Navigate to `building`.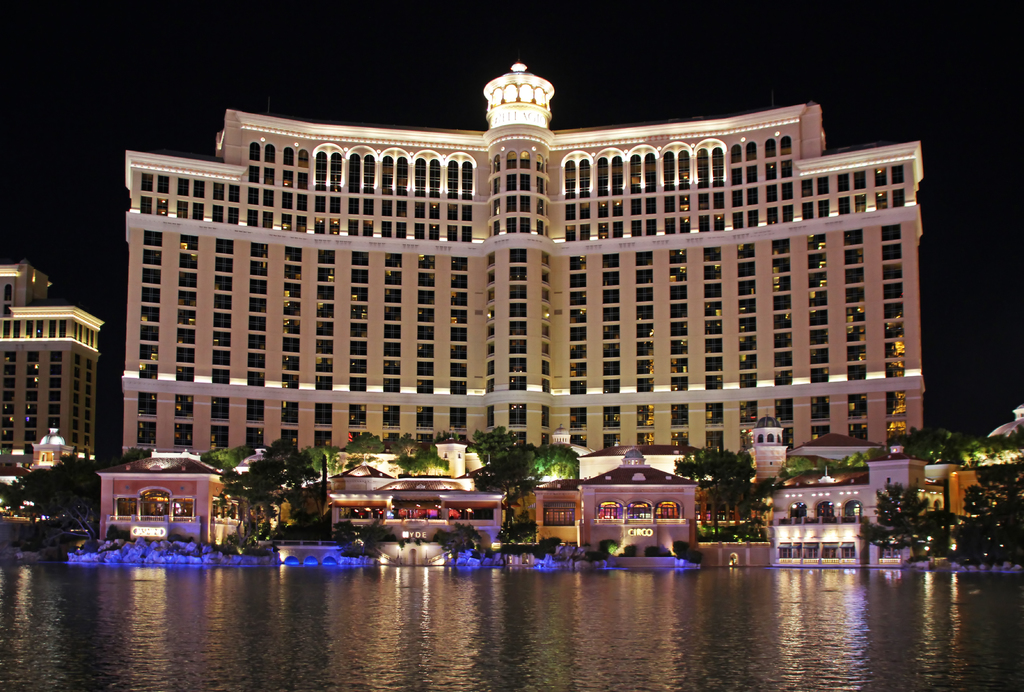
Navigation target: [122,61,922,454].
